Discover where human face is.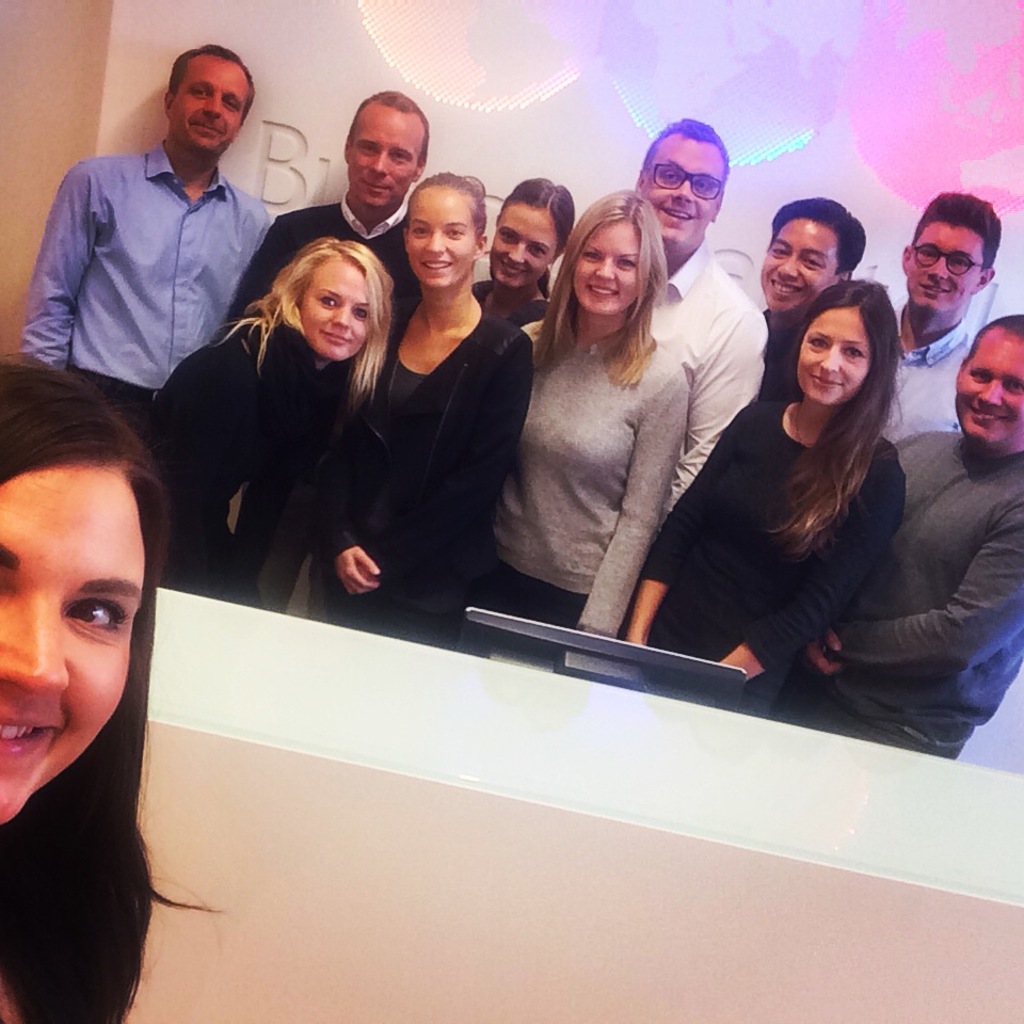
Discovered at <box>410,193,481,287</box>.
